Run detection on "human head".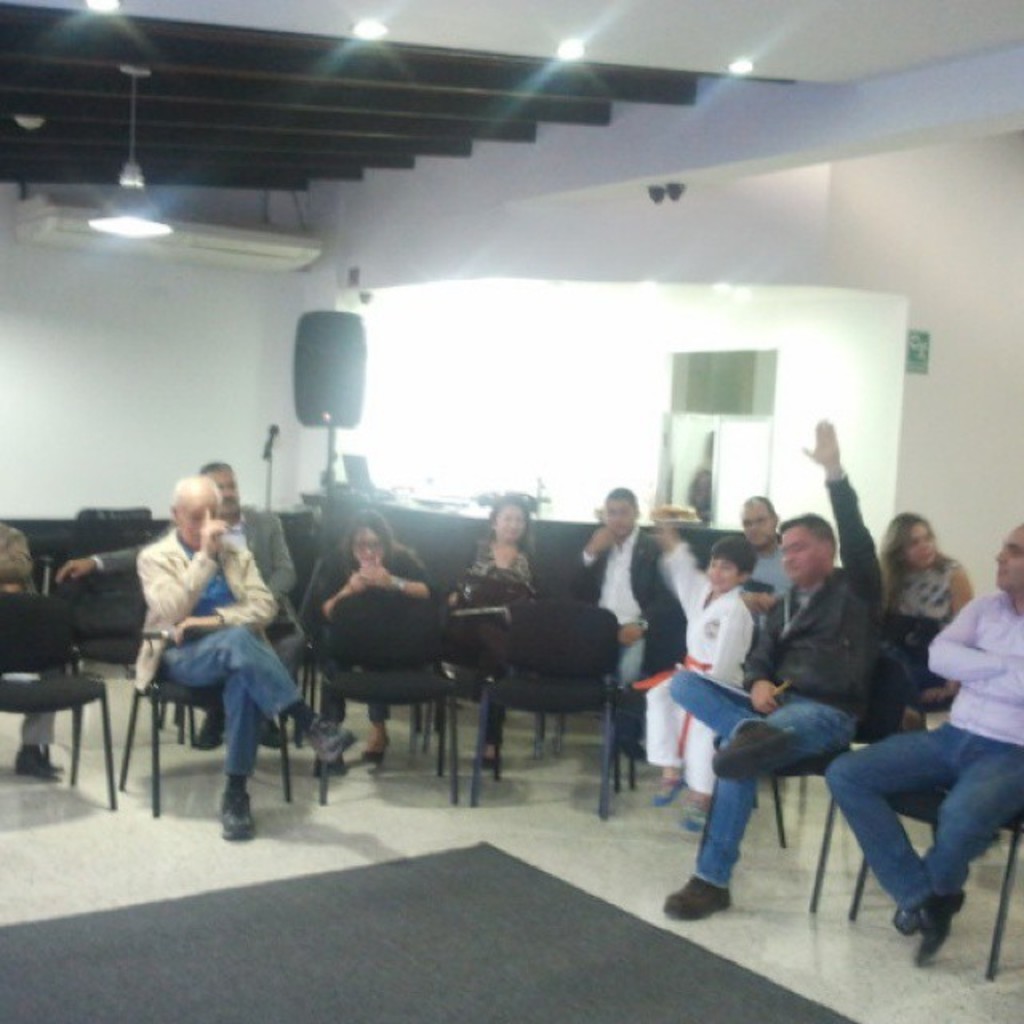
Result: [left=704, top=523, right=754, bottom=590].
